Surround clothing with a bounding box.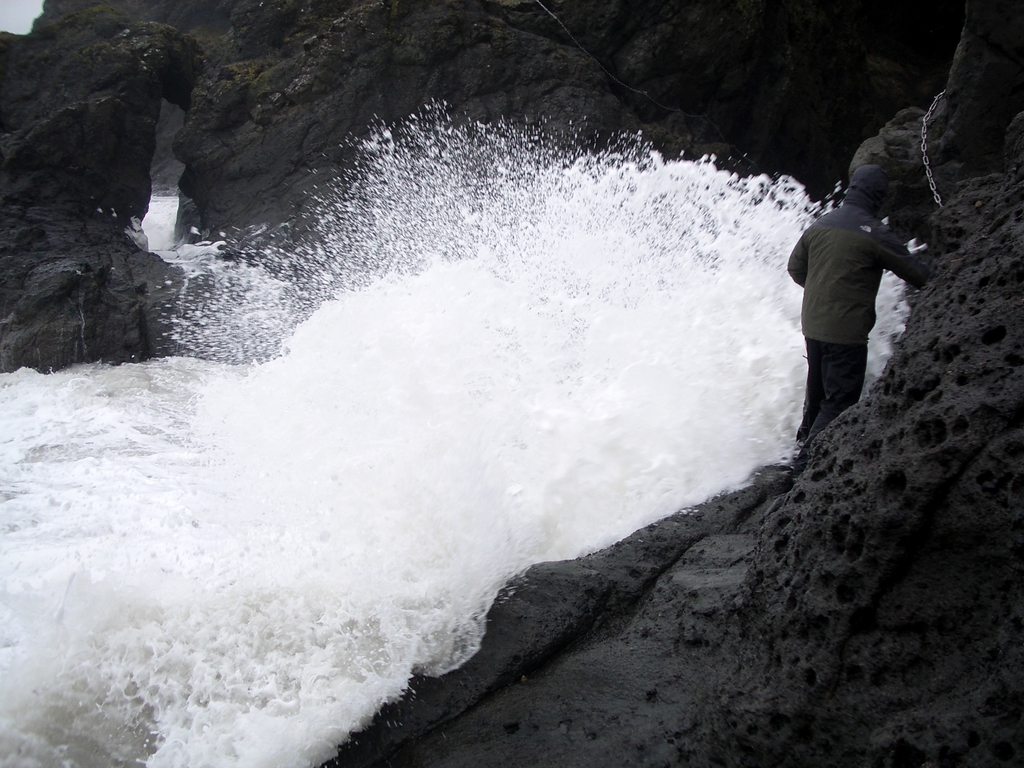
x1=790 y1=189 x2=933 y2=415.
